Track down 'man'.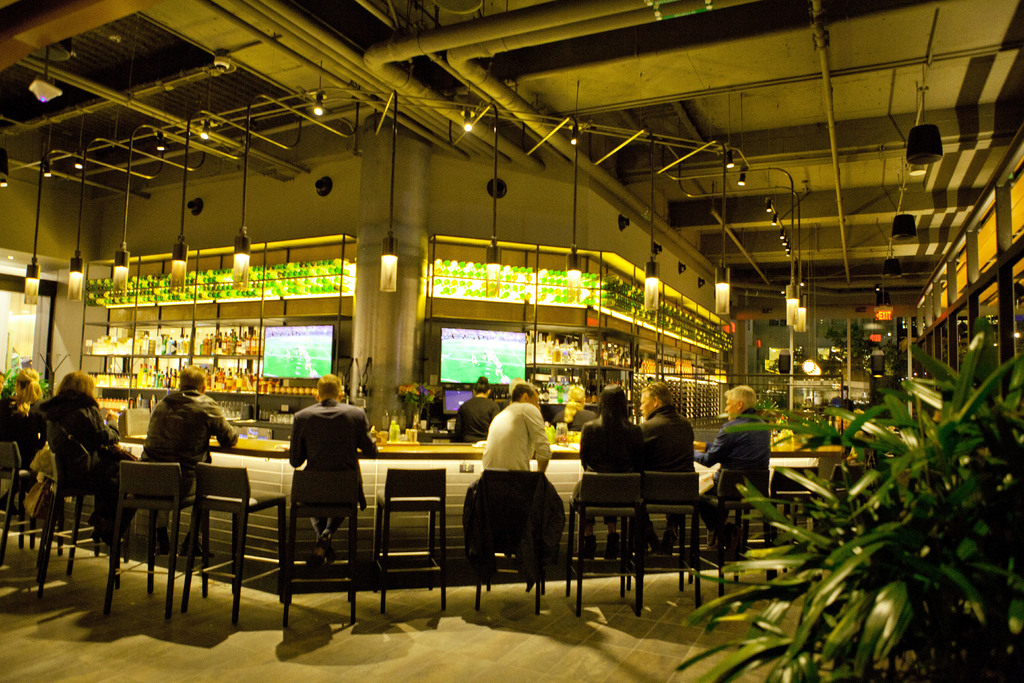
Tracked to 137, 362, 238, 558.
